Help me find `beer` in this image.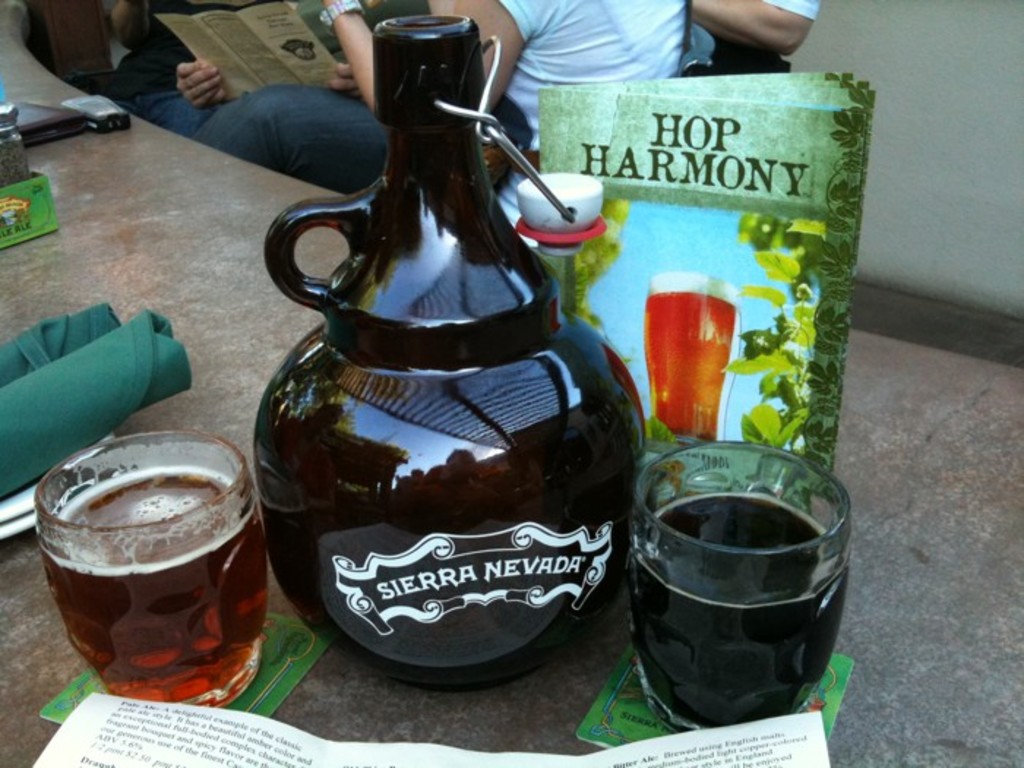
Found it: {"x1": 20, "y1": 427, "x2": 263, "y2": 707}.
